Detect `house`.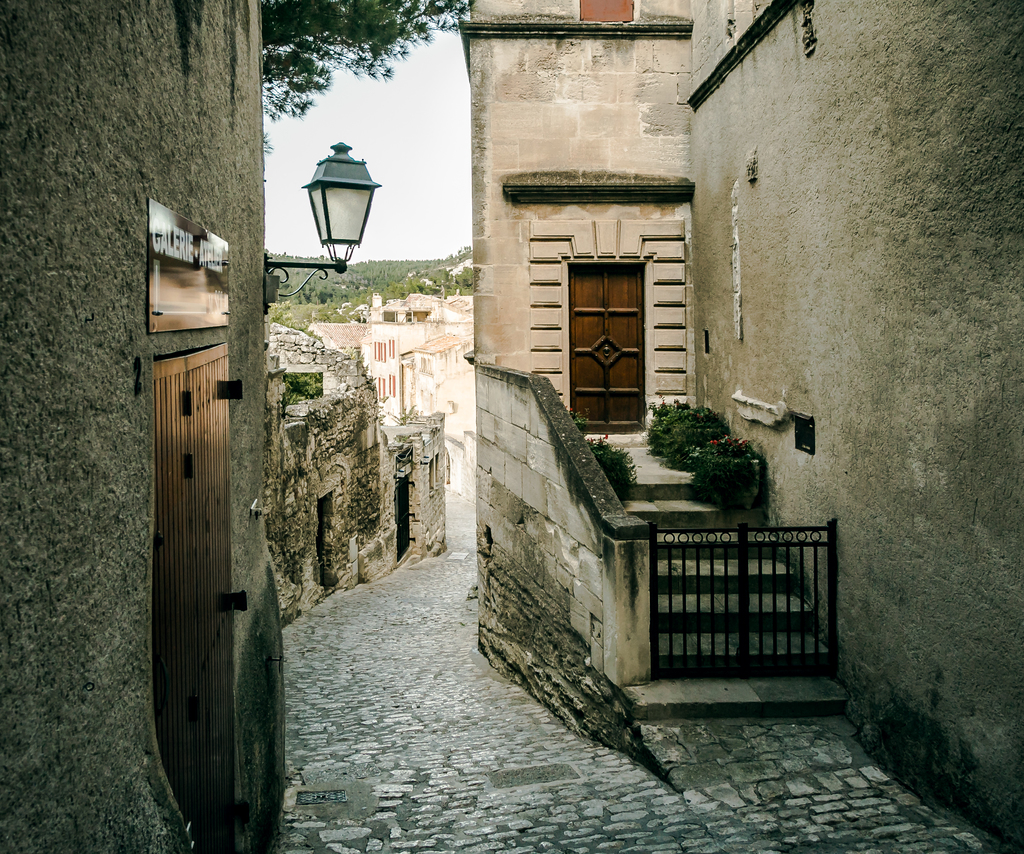
Detected at BBox(450, 0, 1023, 853).
